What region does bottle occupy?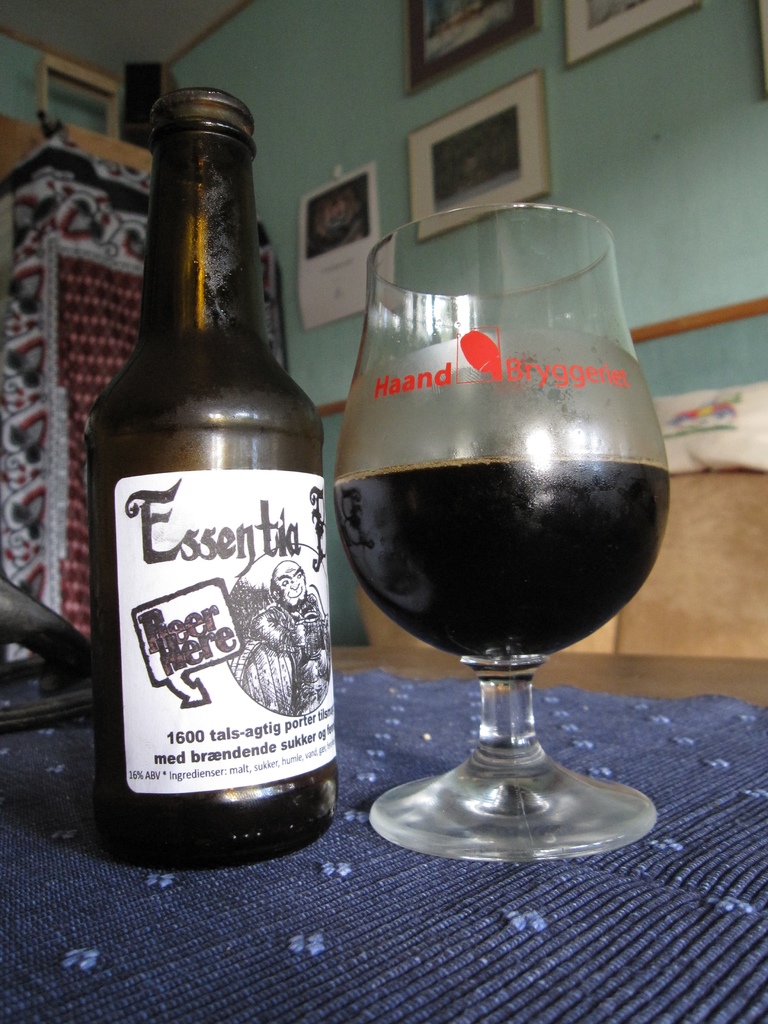
bbox=(82, 102, 344, 877).
